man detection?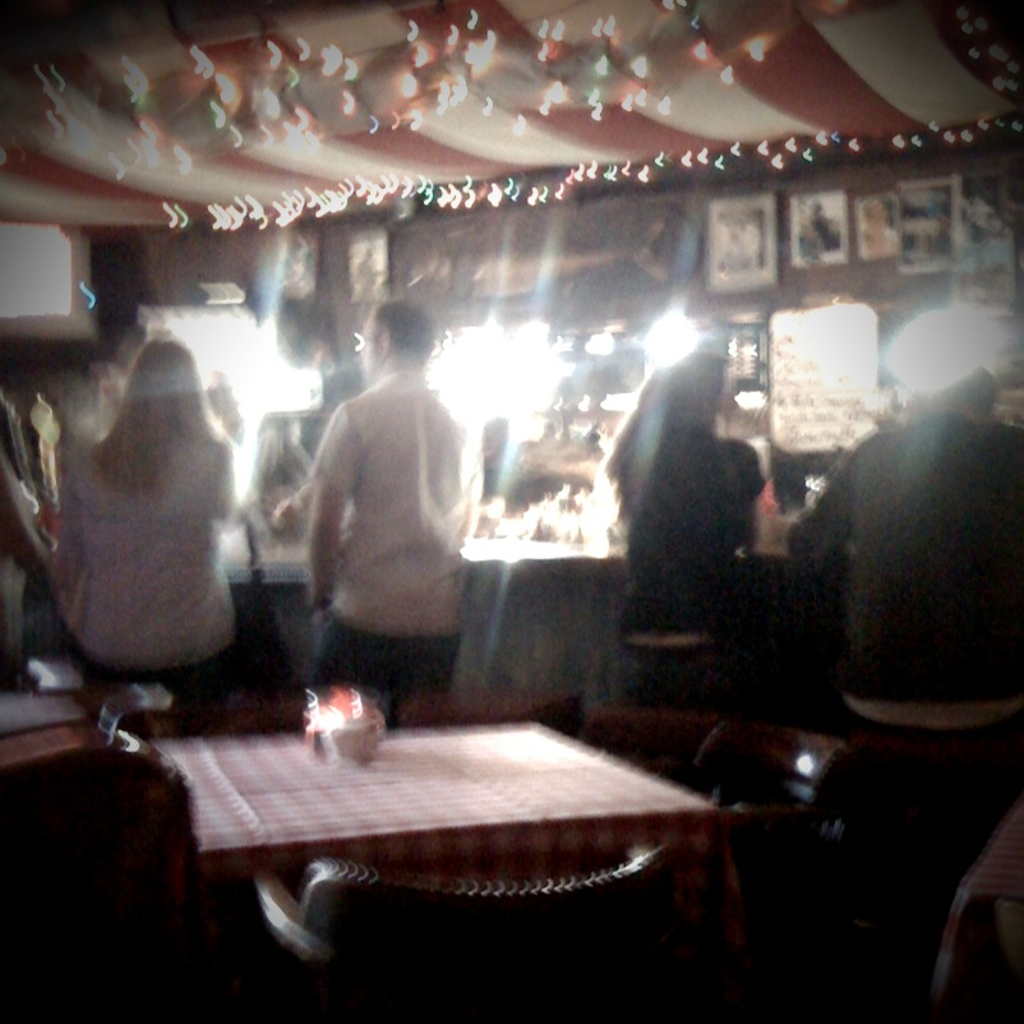
304:301:474:732
